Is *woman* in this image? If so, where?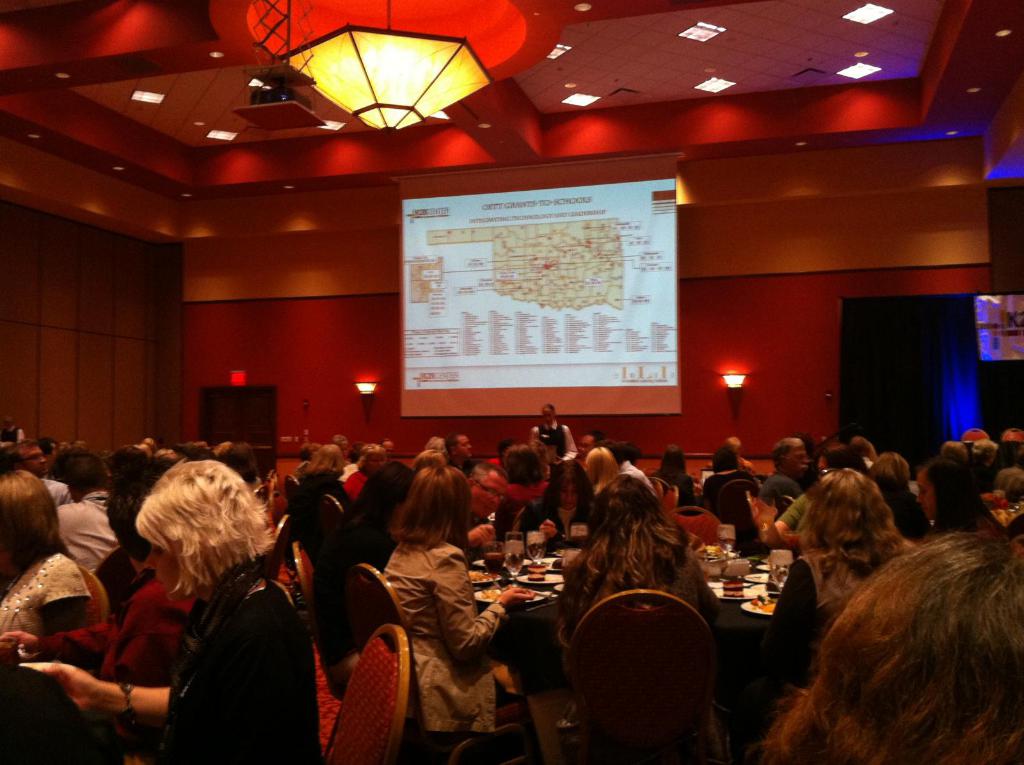
Yes, at <bbox>553, 478, 722, 764</bbox>.
